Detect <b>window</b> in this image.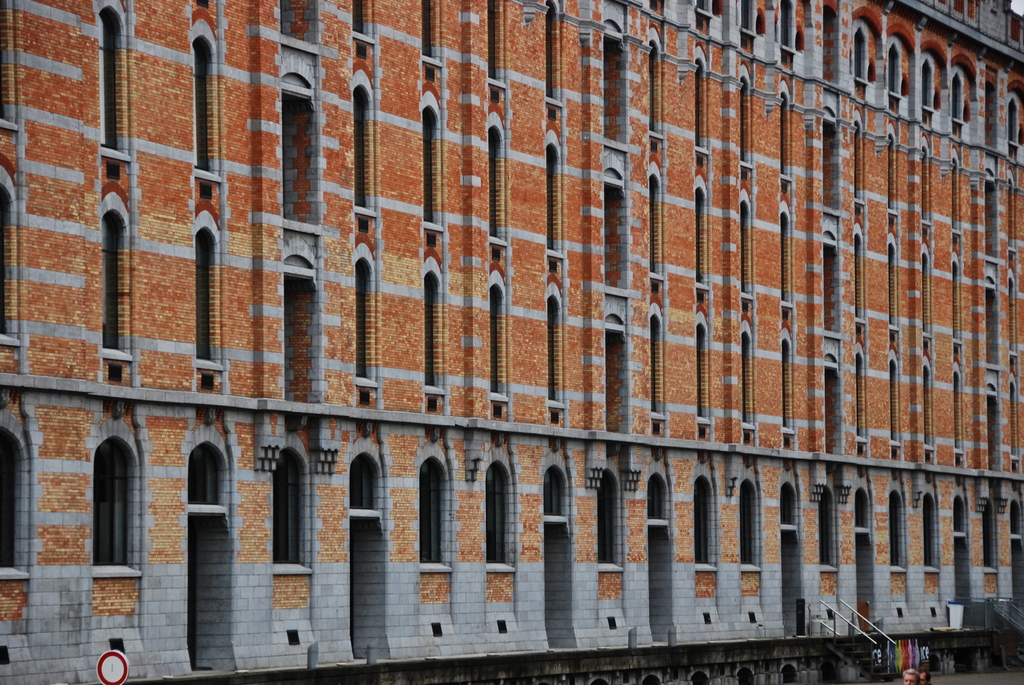
Detection: <region>545, 121, 564, 260</region>.
